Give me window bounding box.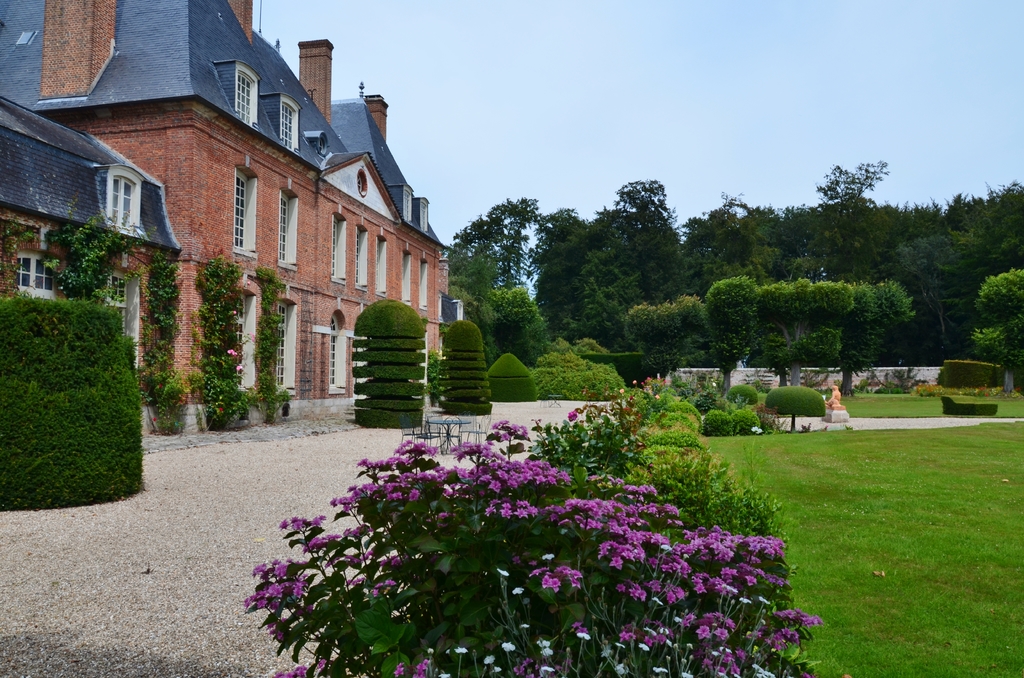
[left=330, top=320, right=339, bottom=390].
